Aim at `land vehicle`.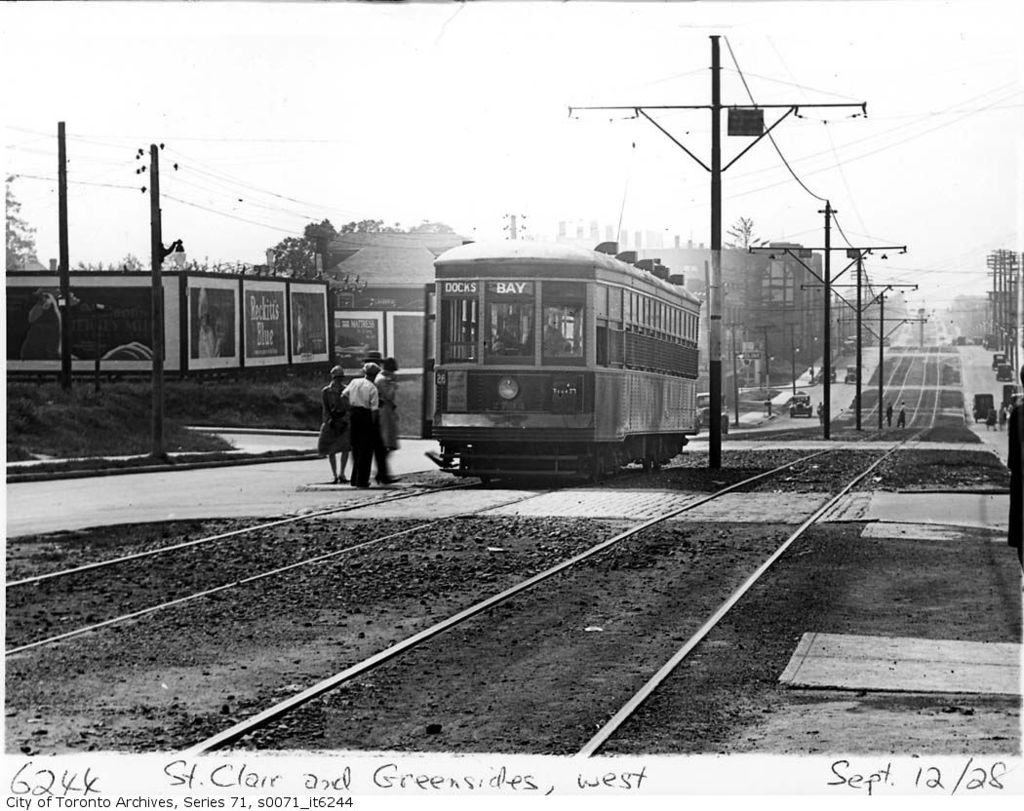
Aimed at (989, 351, 1007, 373).
